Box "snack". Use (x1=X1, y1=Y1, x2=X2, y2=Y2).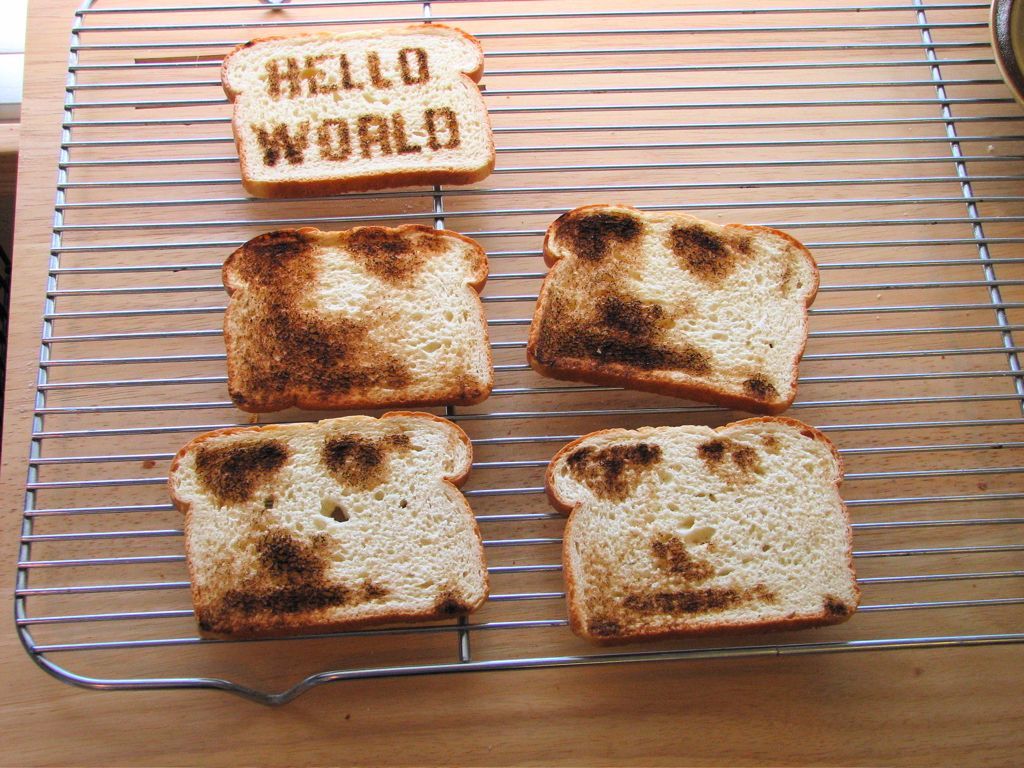
(x1=525, y1=206, x2=820, y2=405).
